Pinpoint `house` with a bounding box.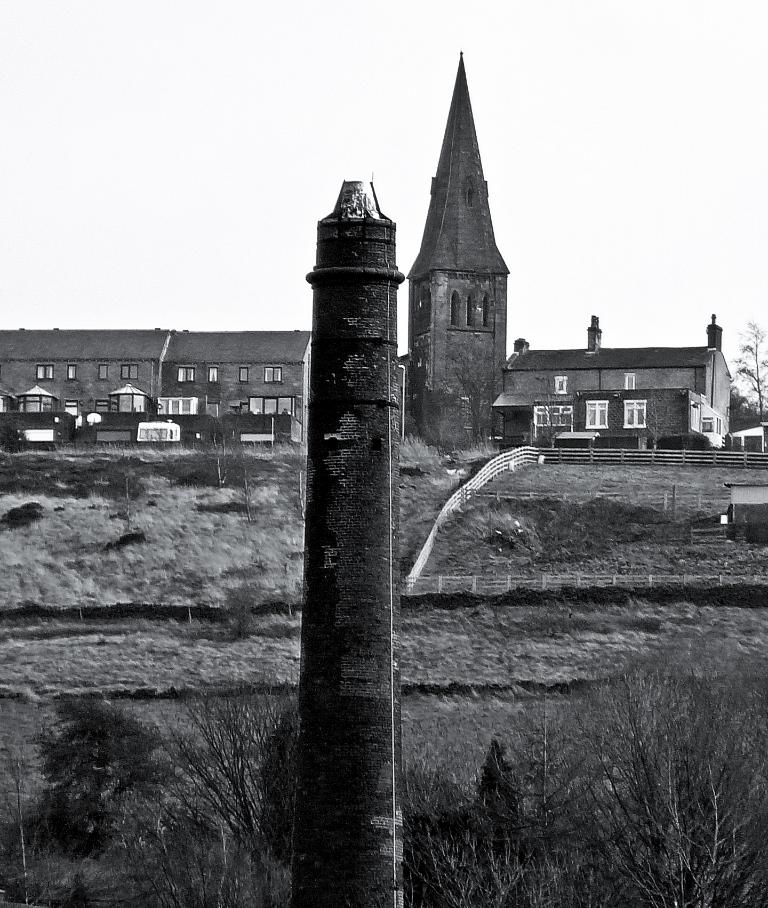
723 412 767 451.
